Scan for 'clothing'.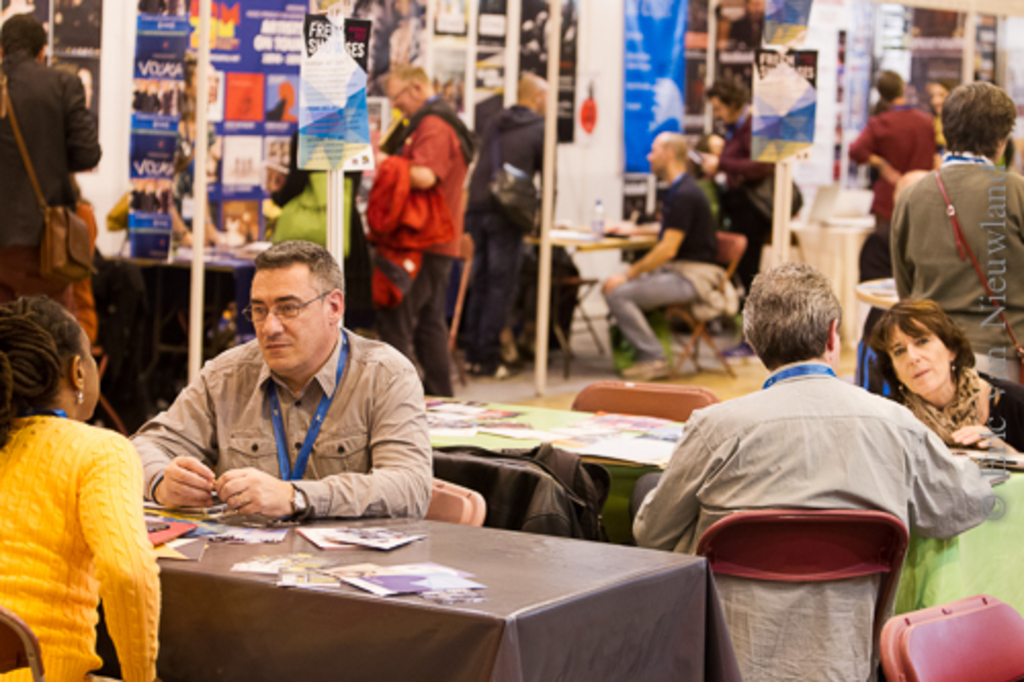
Scan result: l=889, t=152, r=1022, b=451.
